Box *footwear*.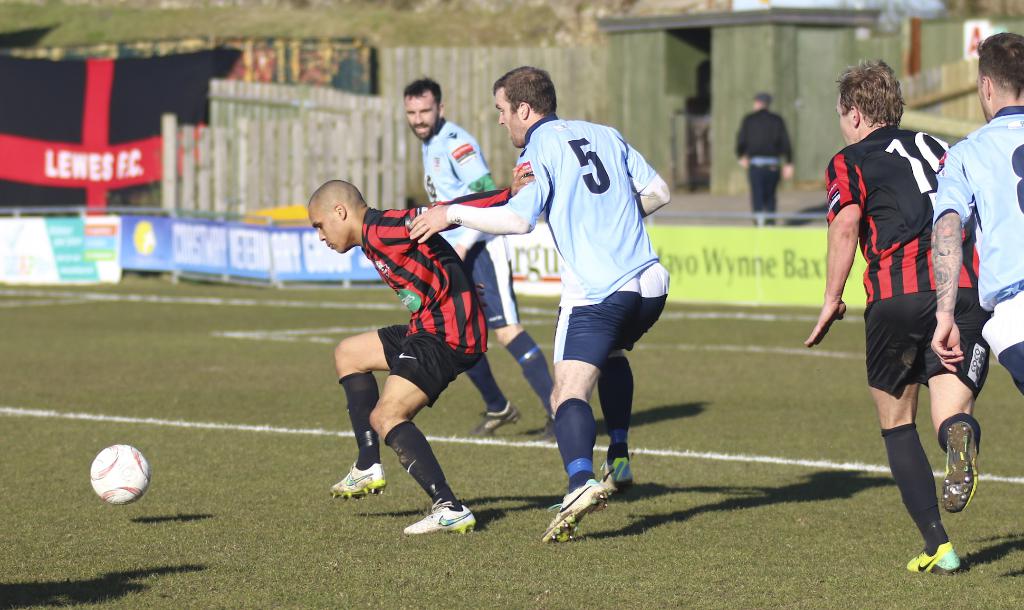
BBox(538, 482, 607, 542).
